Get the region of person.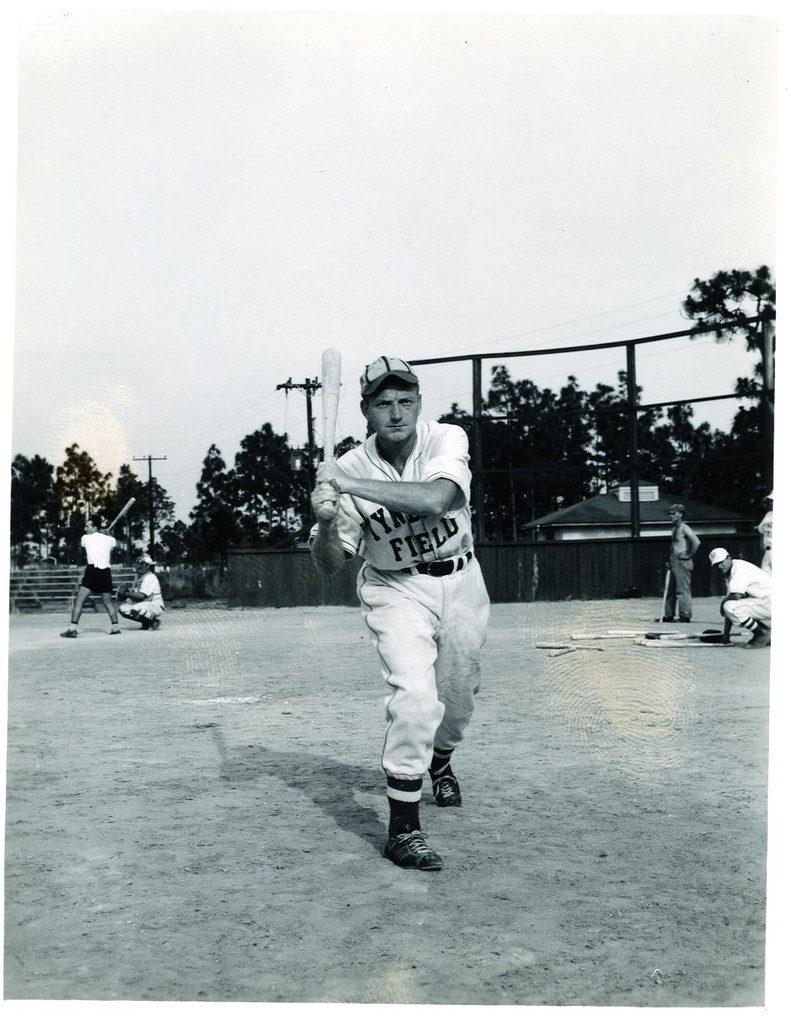
x1=123 y1=558 x2=168 y2=638.
